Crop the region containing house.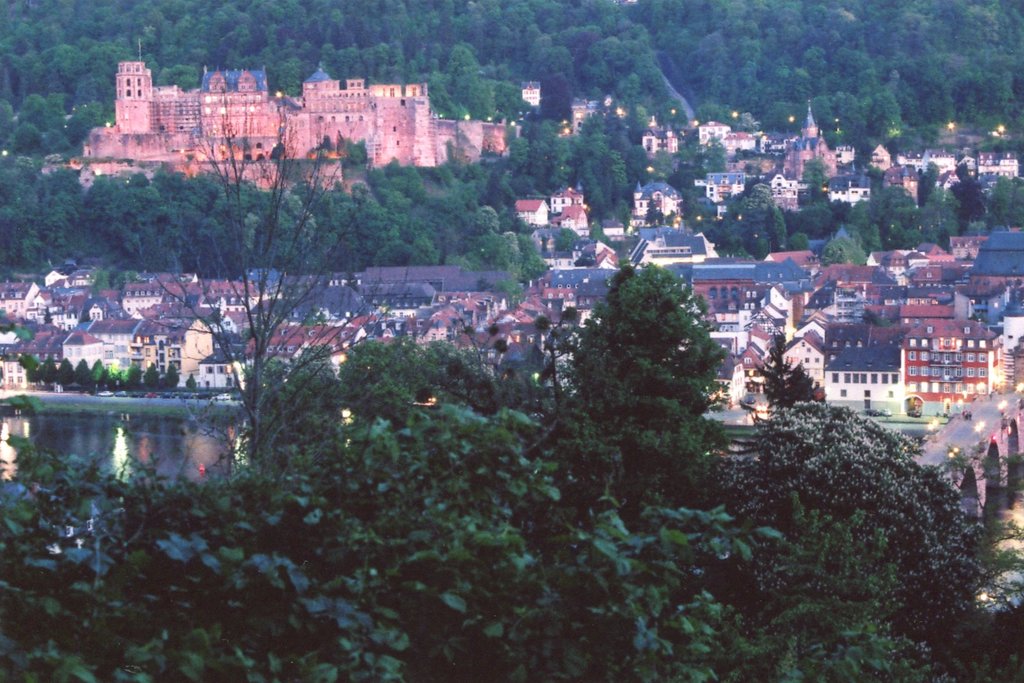
Crop region: {"left": 623, "top": 218, "right": 729, "bottom": 272}.
